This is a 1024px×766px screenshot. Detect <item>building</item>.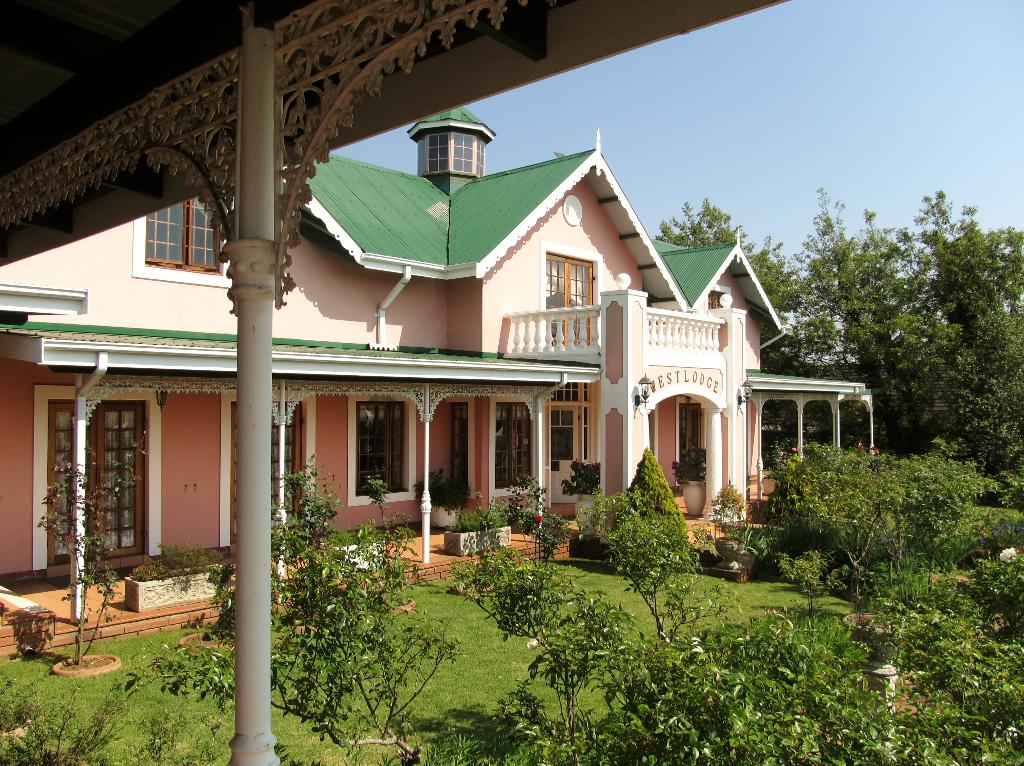
{"left": 0, "top": 0, "right": 793, "bottom": 765}.
